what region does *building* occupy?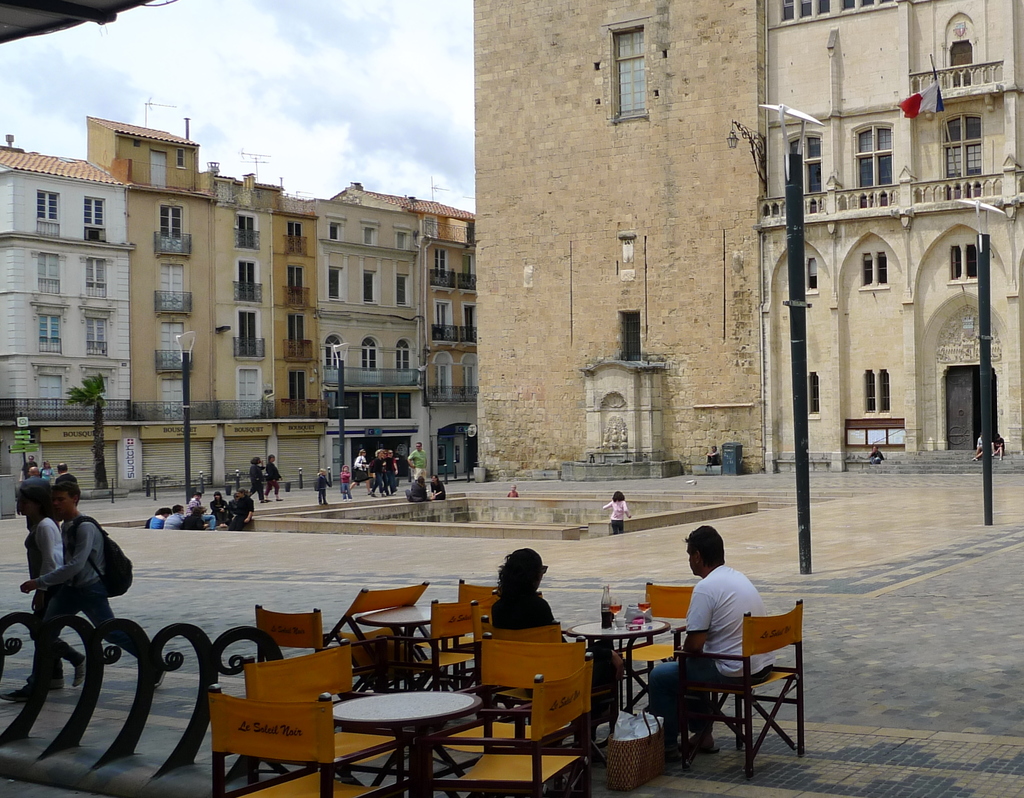
(762,1,1023,470).
